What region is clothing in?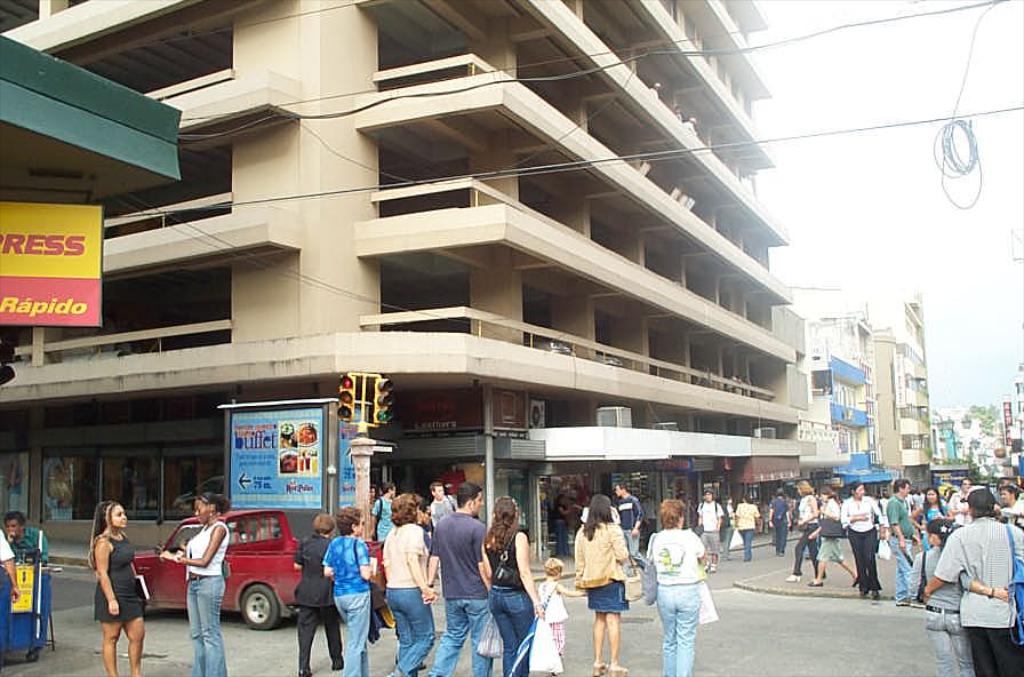
653:518:704:676.
